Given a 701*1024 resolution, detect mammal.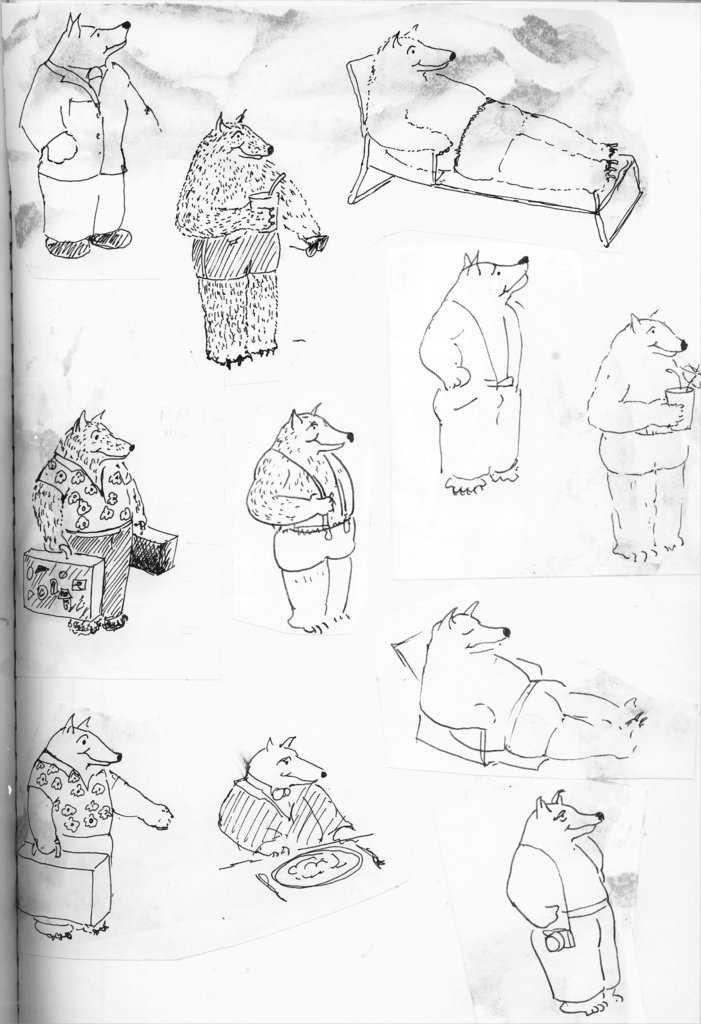
box(418, 247, 530, 488).
